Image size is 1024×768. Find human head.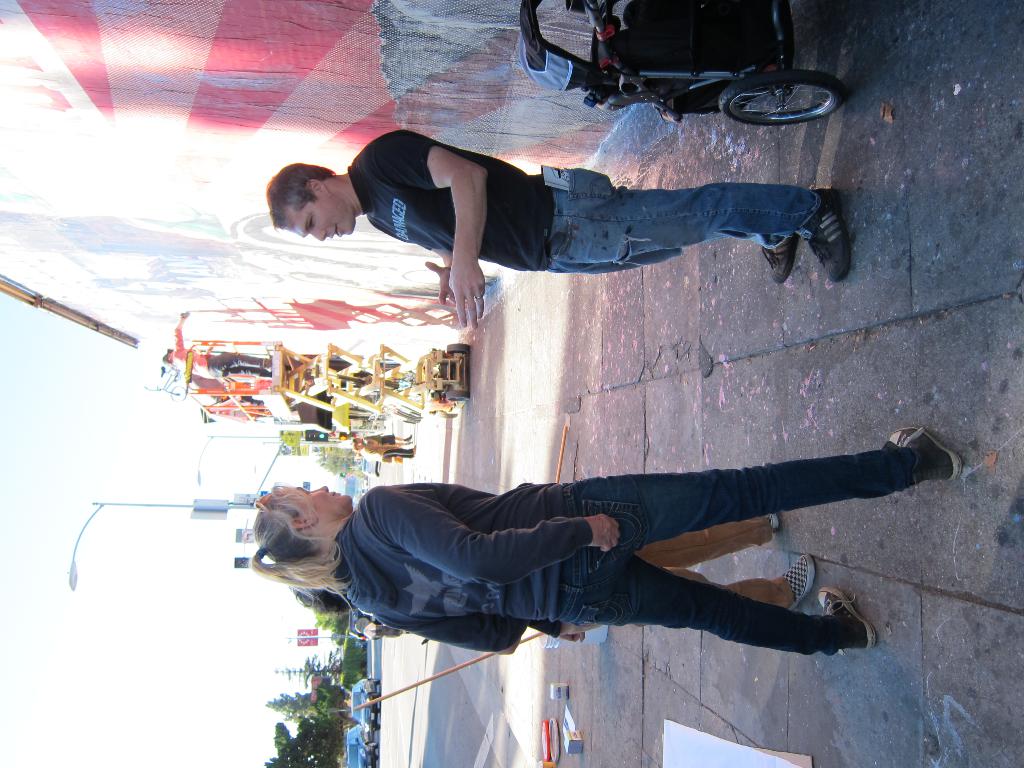
Rect(263, 163, 360, 237).
